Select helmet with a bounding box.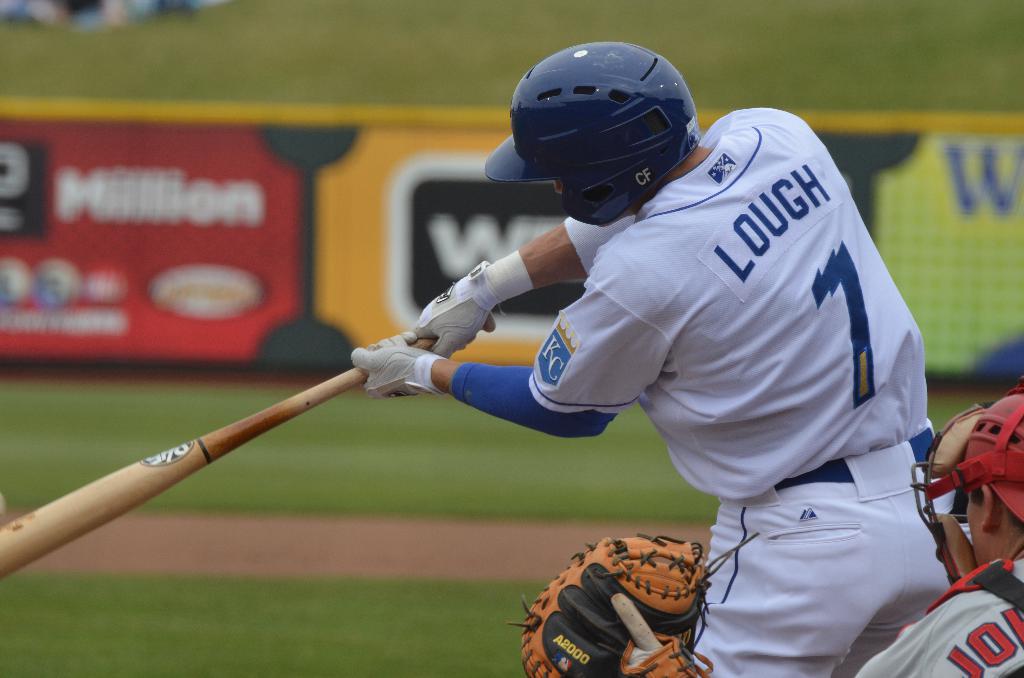
[913, 392, 1023, 563].
